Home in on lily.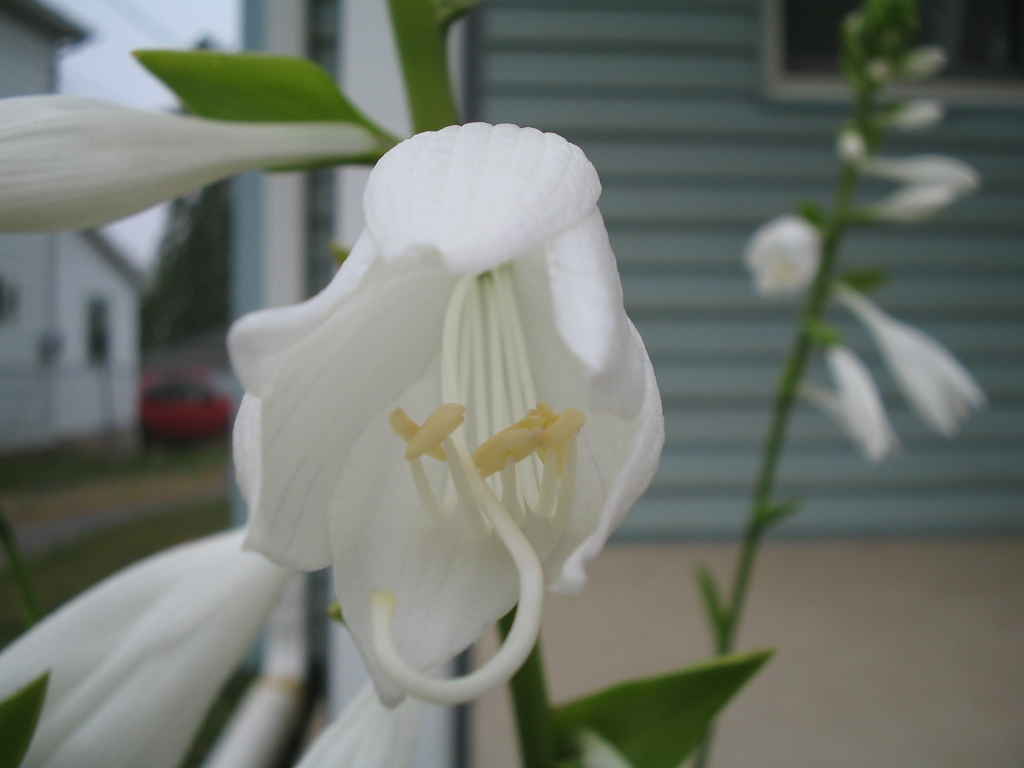
Homed in at <box>218,120,671,709</box>.
